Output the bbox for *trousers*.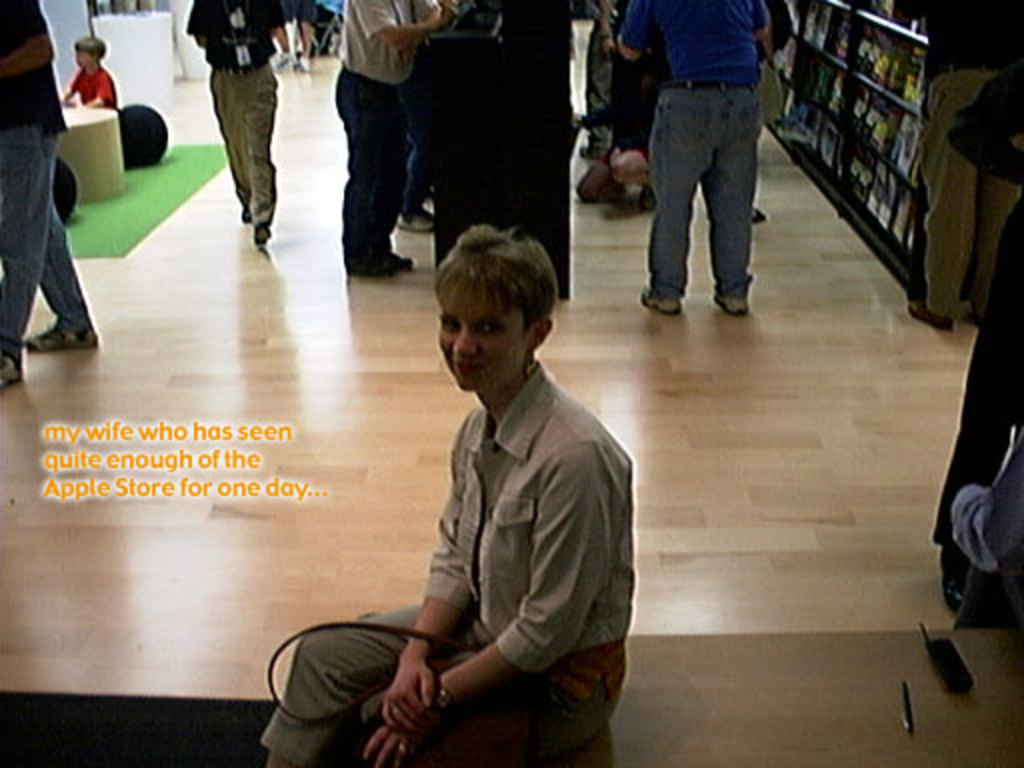
334,64,410,274.
